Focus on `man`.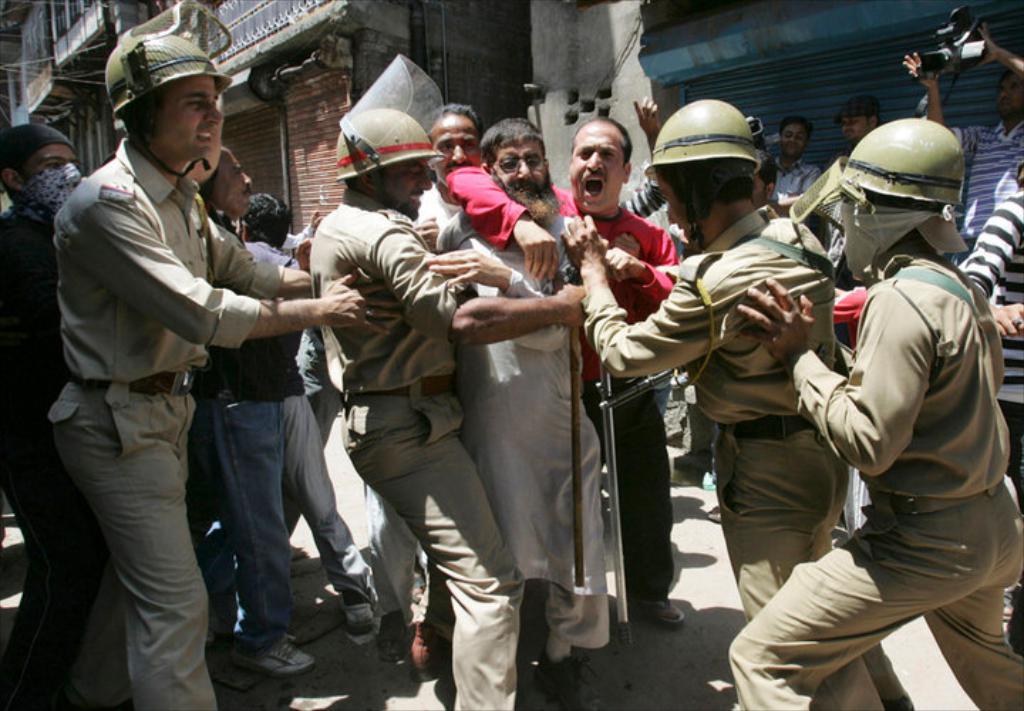
Focused at <region>233, 195, 384, 629</region>.
